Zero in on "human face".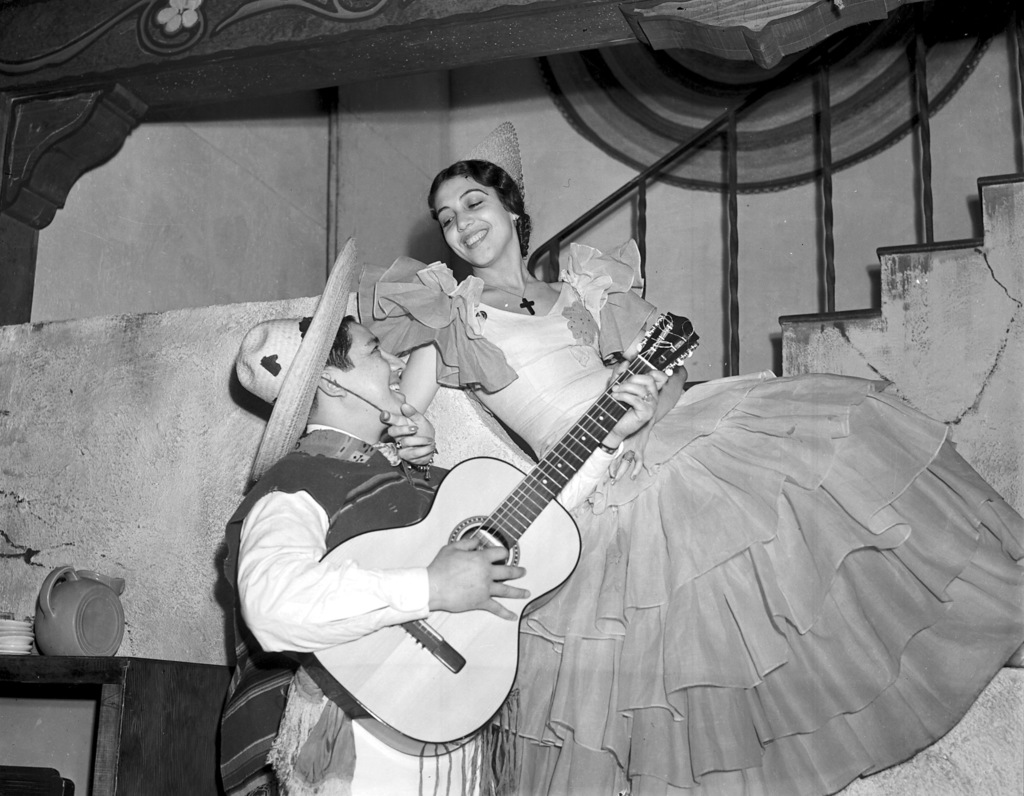
Zeroed in: bbox=[433, 176, 511, 266].
